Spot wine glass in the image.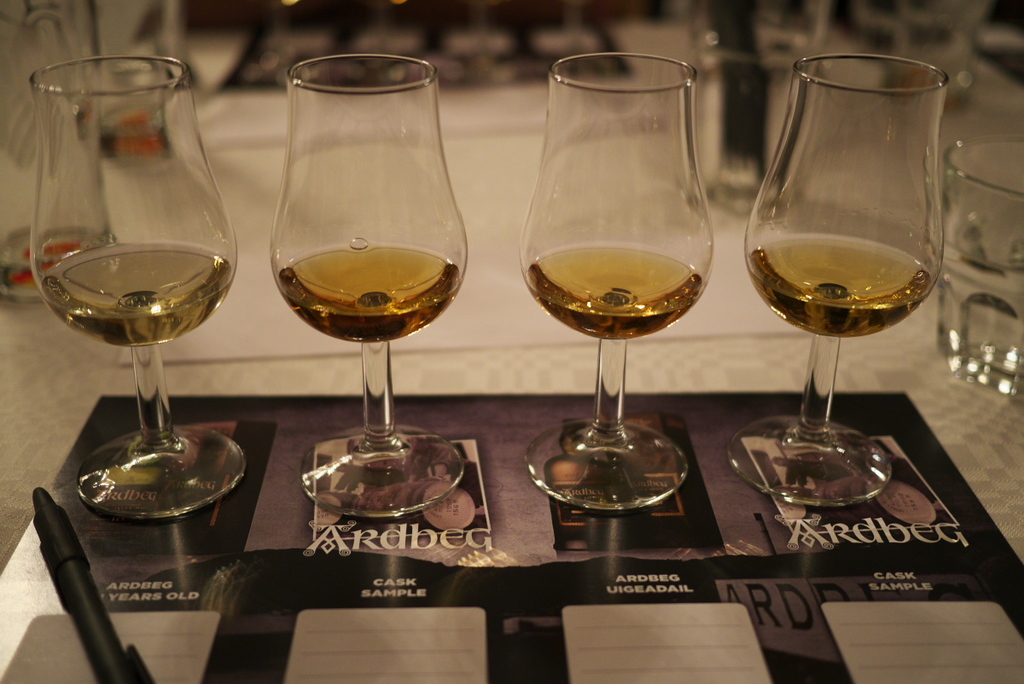
wine glass found at {"left": 515, "top": 46, "right": 713, "bottom": 514}.
